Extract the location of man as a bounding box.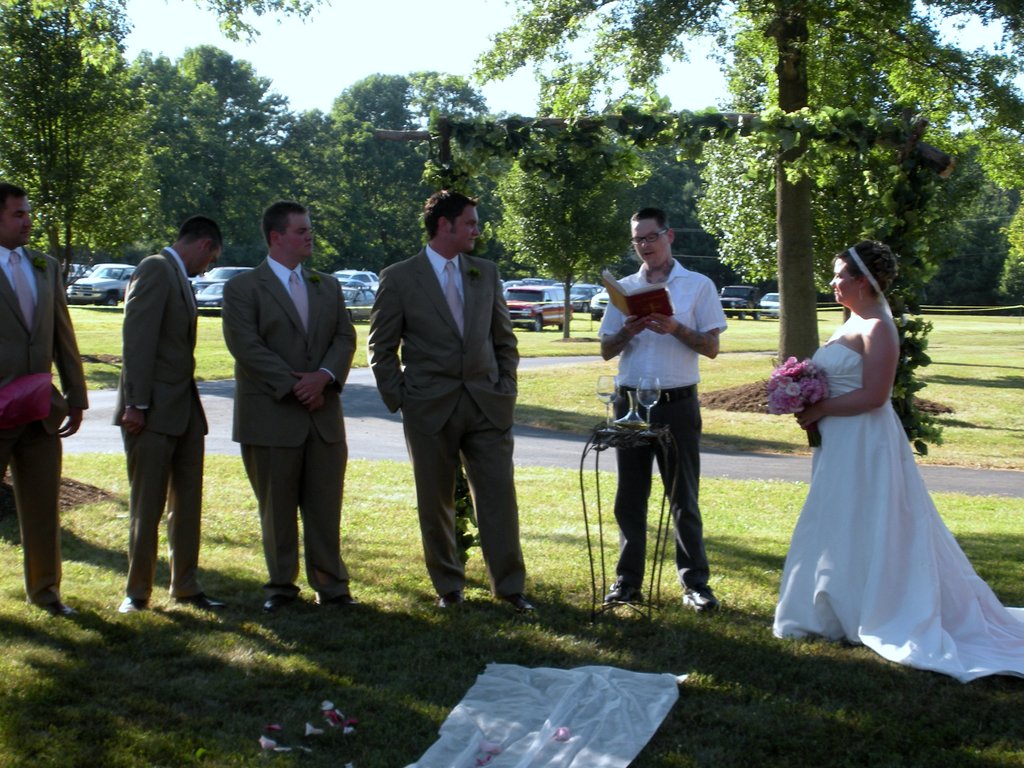
[x1=596, y1=205, x2=726, y2=611].
